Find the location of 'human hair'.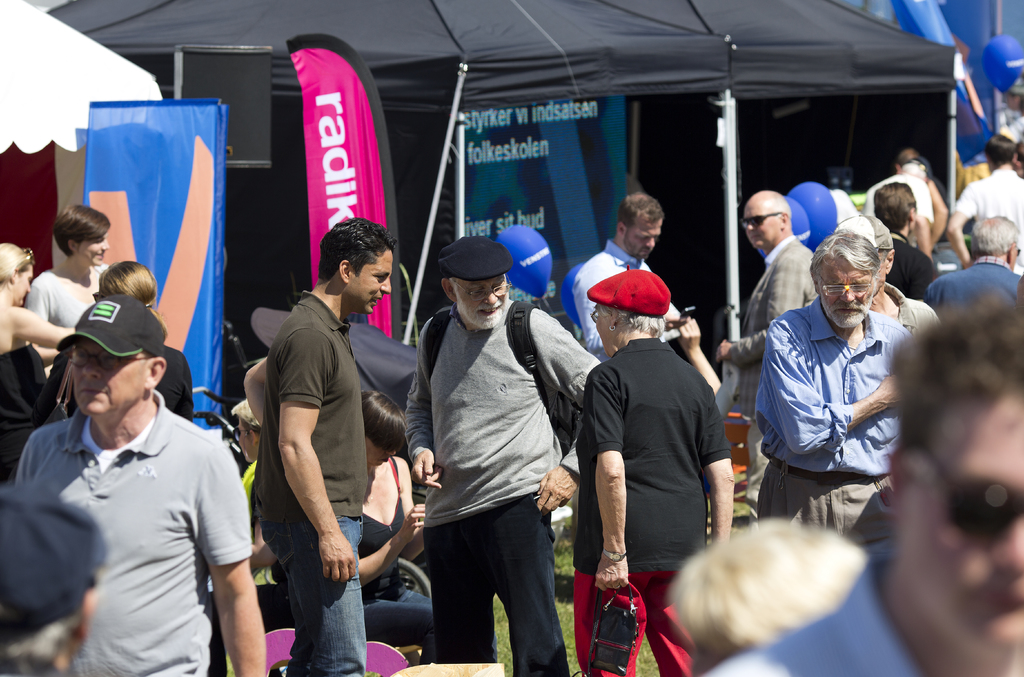
Location: bbox=(668, 517, 876, 662).
